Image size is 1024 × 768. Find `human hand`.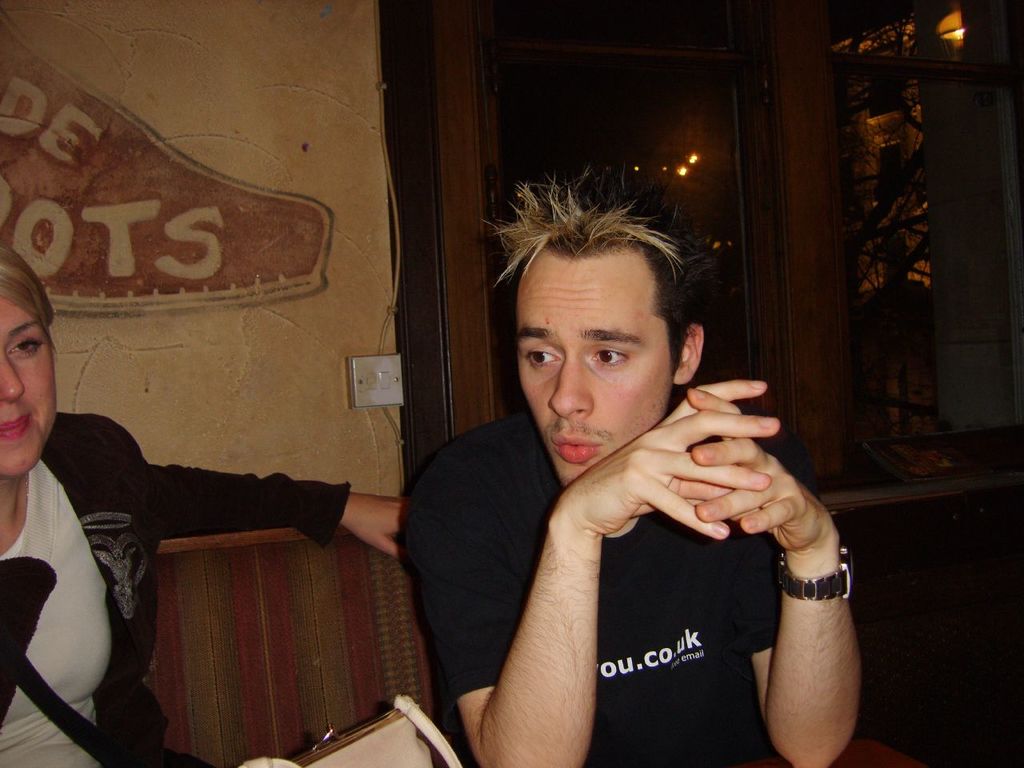
343, 490, 415, 568.
